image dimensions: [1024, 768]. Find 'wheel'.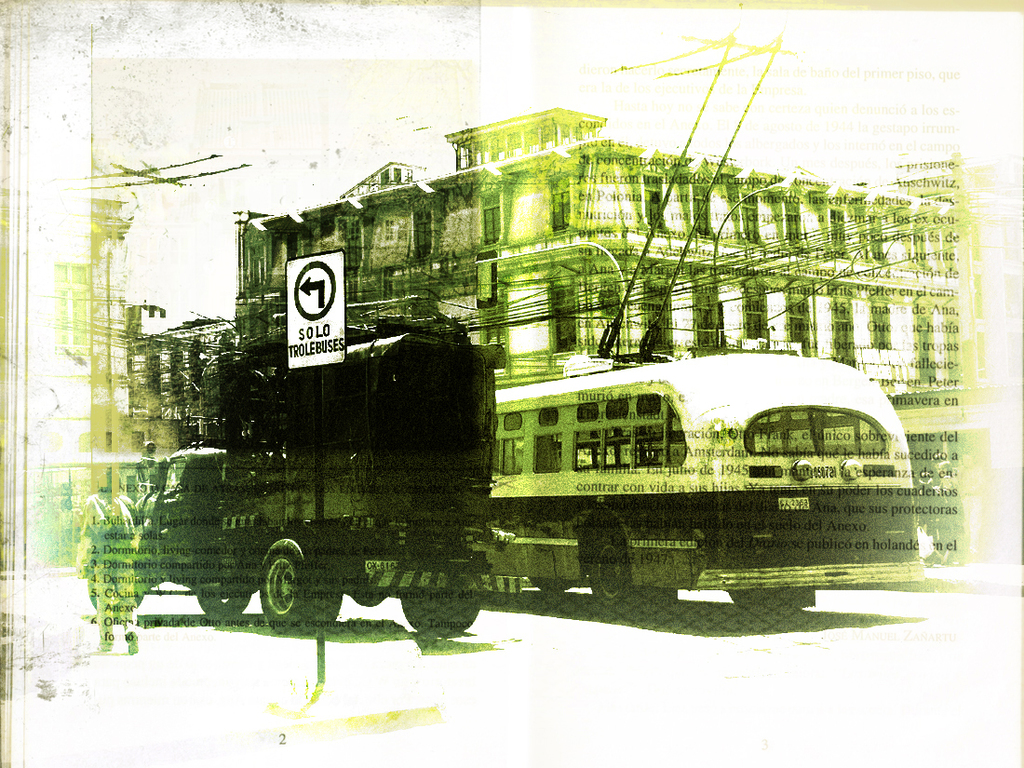
l=195, t=590, r=251, b=614.
